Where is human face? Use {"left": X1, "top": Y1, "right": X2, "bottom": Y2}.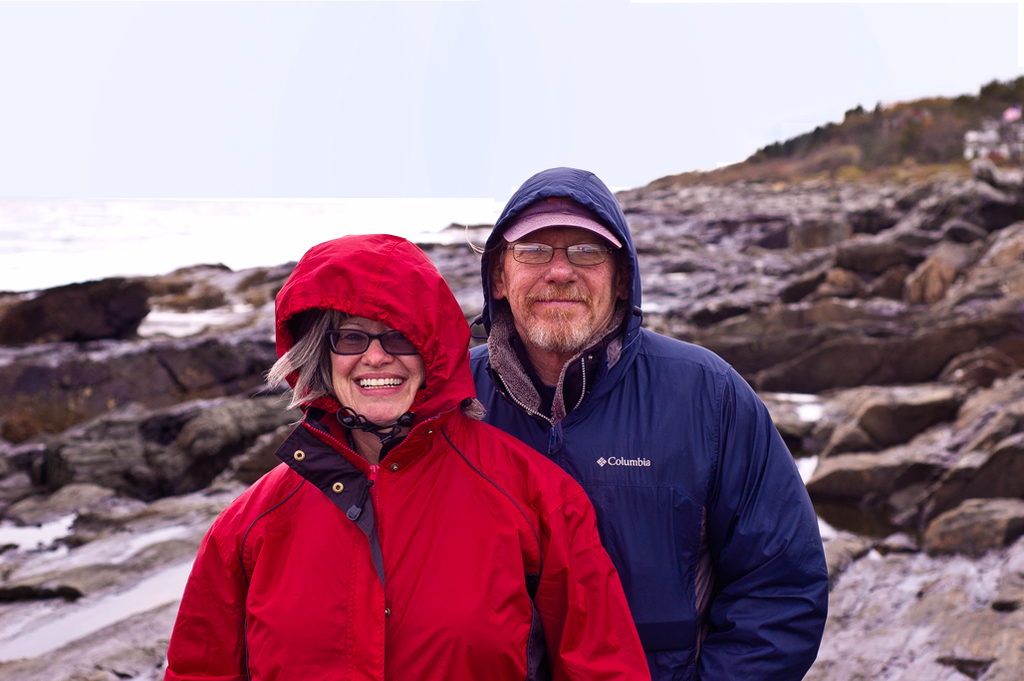
{"left": 326, "top": 316, "right": 425, "bottom": 423}.
